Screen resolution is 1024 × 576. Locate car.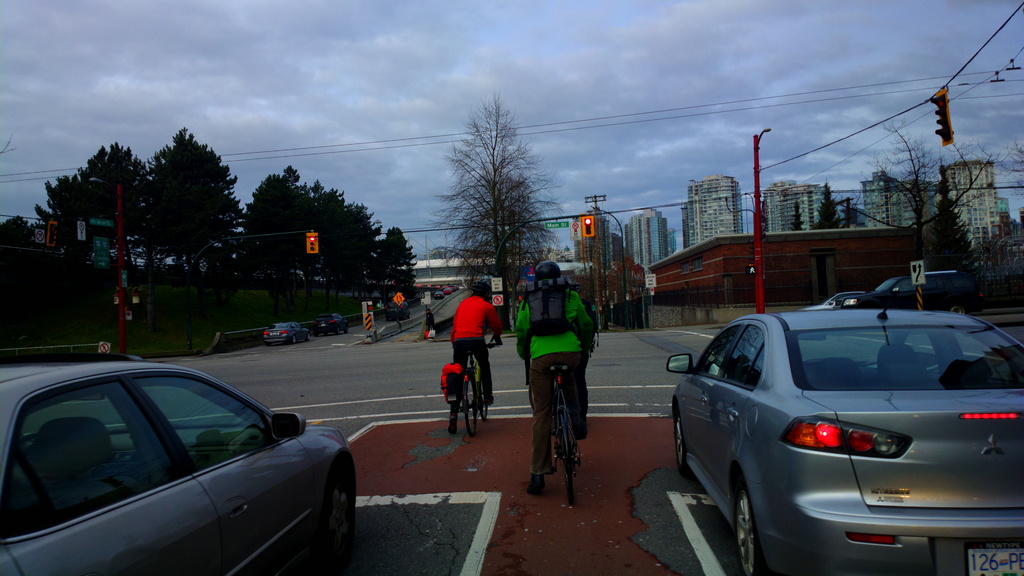
Rect(792, 287, 866, 310).
